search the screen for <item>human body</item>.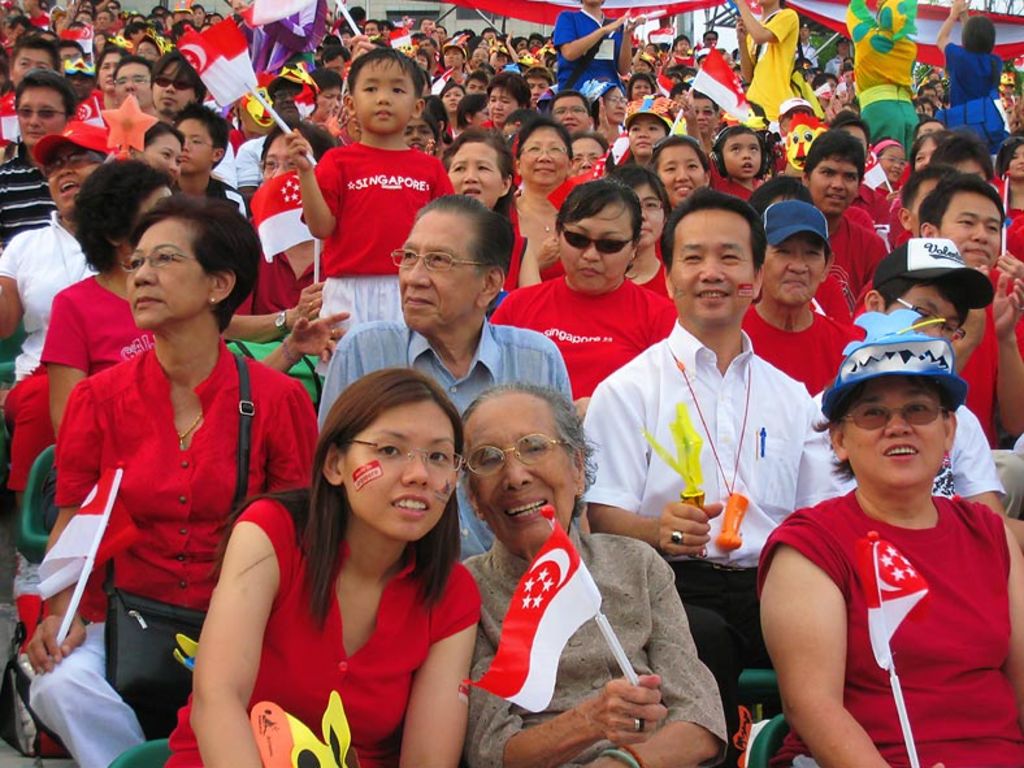
Found at [0, 29, 64, 164].
